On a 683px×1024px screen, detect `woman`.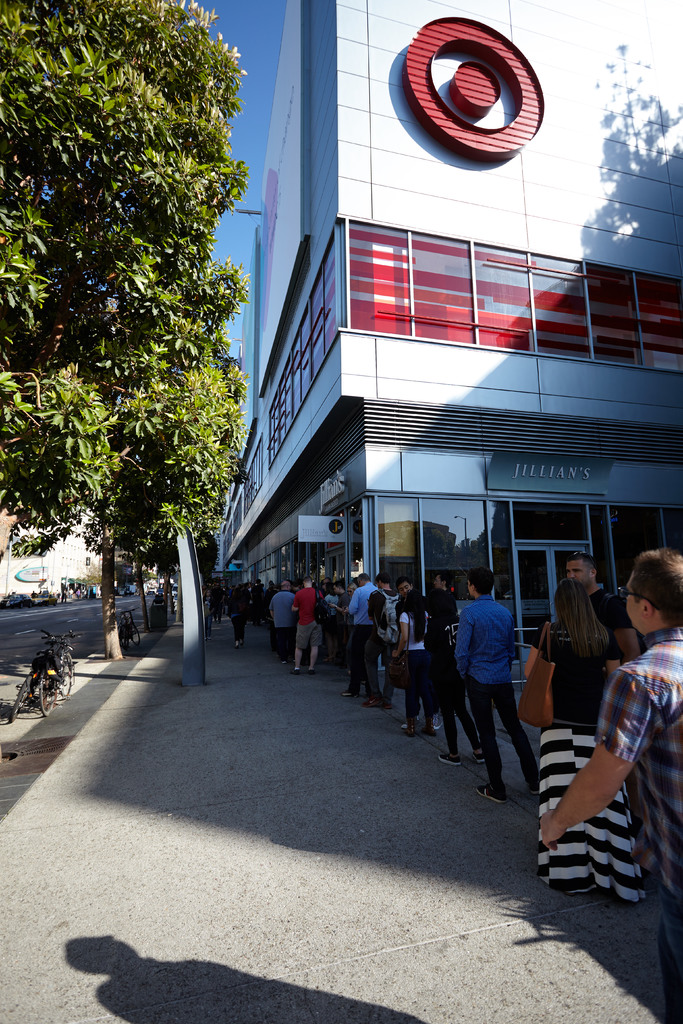
x1=523, y1=575, x2=653, y2=896.
